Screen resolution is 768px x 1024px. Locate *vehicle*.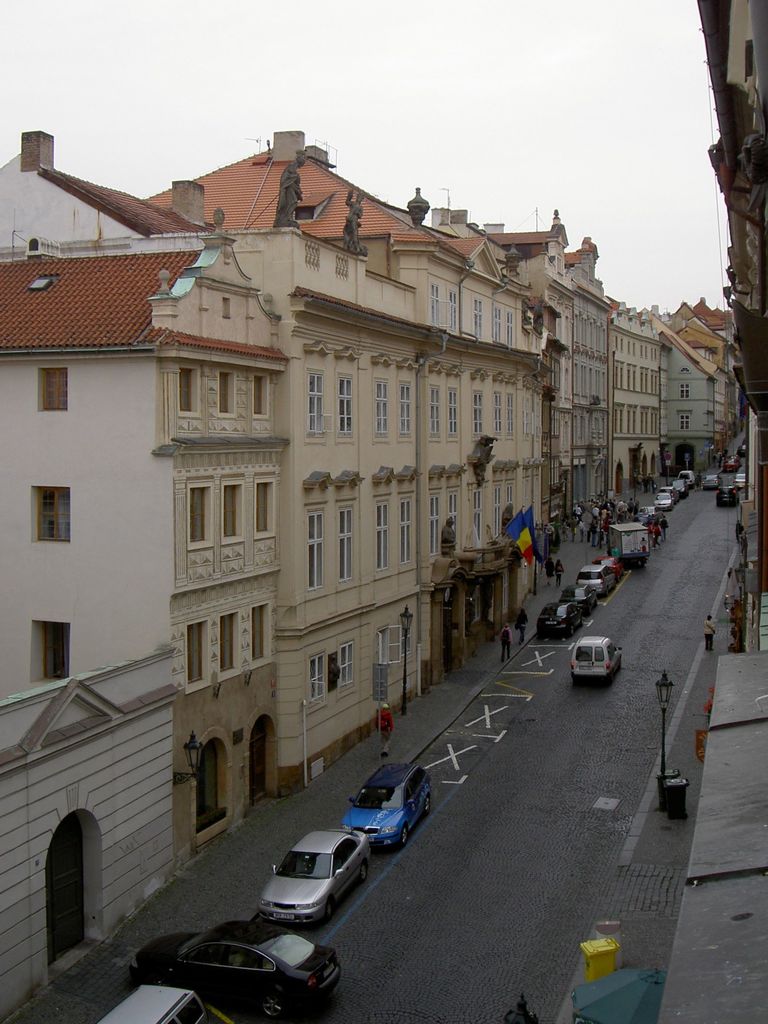
<region>118, 917, 340, 1022</region>.
